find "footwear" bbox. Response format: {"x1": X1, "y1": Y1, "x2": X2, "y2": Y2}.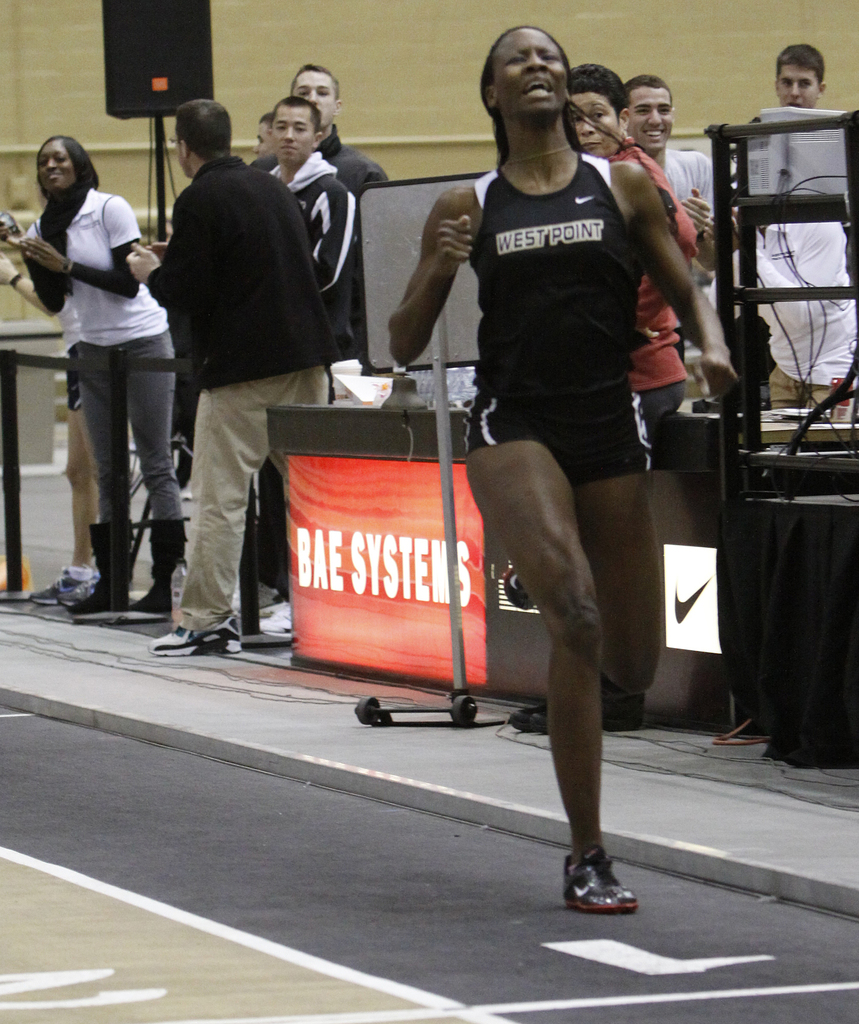
{"x1": 528, "y1": 684, "x2": 651, "y2": 729}.
